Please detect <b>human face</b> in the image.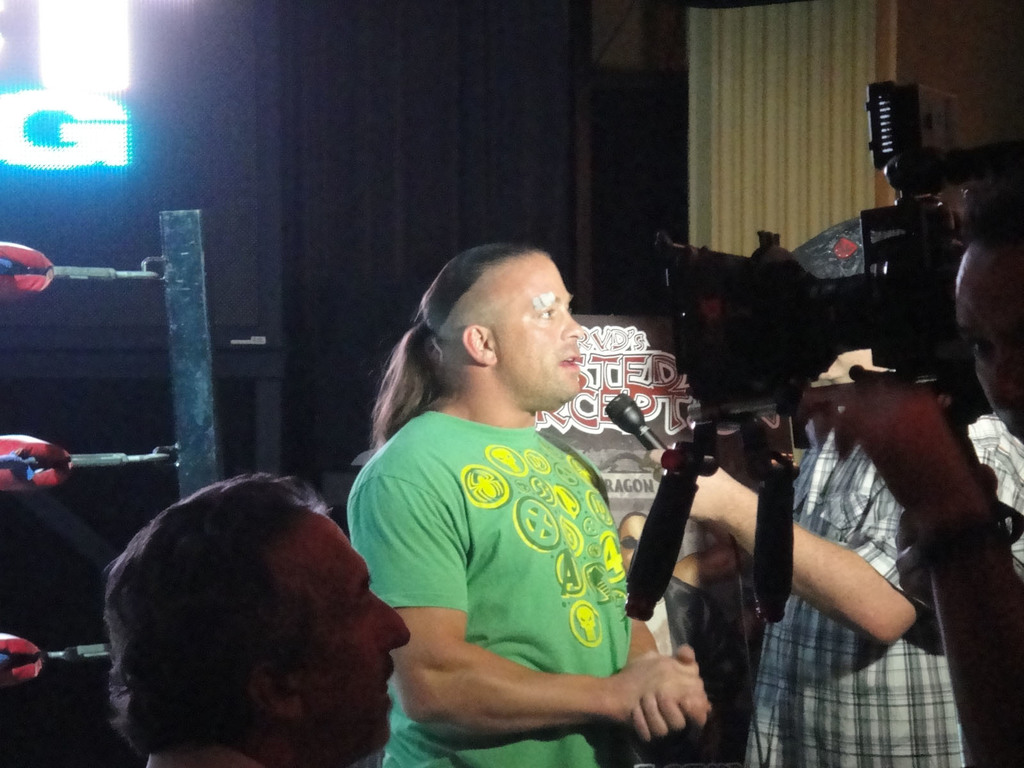
[left=498, top=260, right=584, bottom=403].
